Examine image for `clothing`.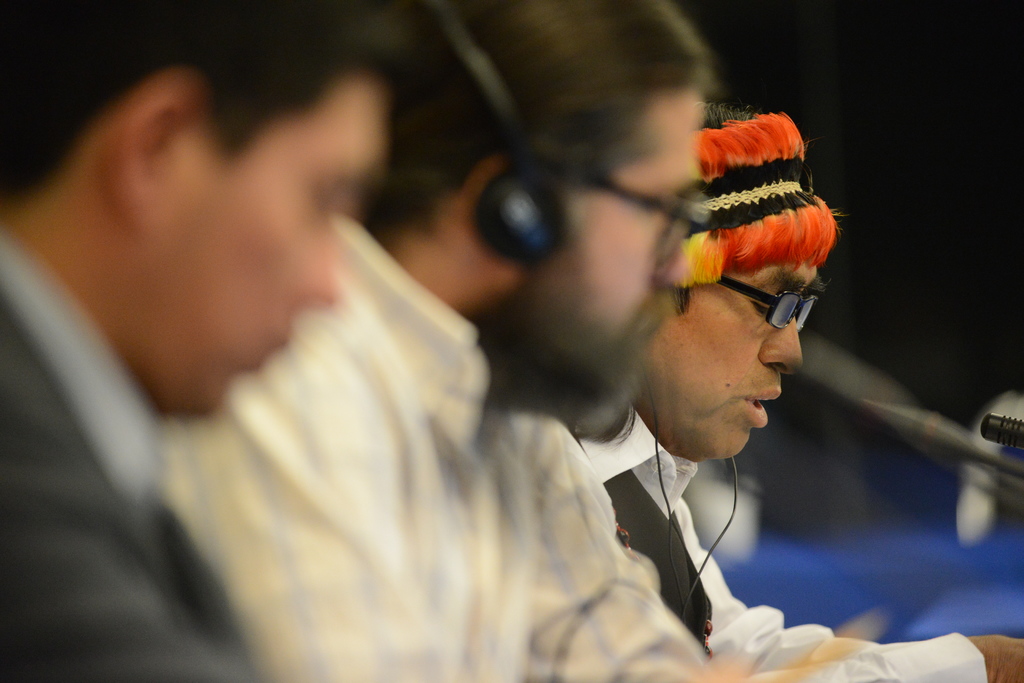
Examination result: bbox=(0, 211, 275, 682).
